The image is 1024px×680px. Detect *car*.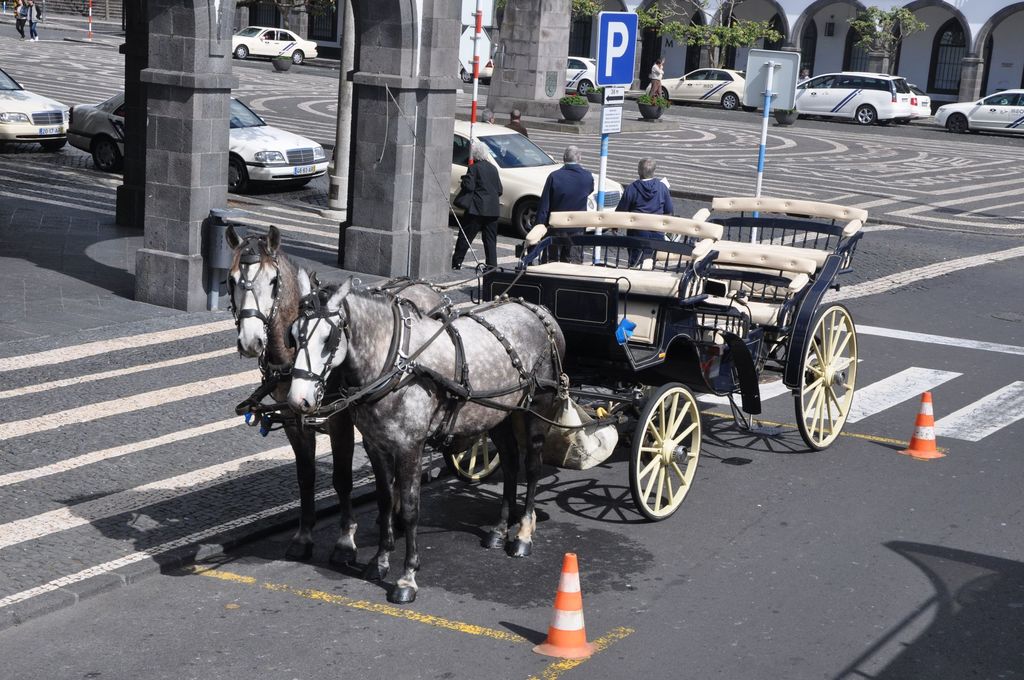
Detection: locate(935, 88, 1023, 136).
